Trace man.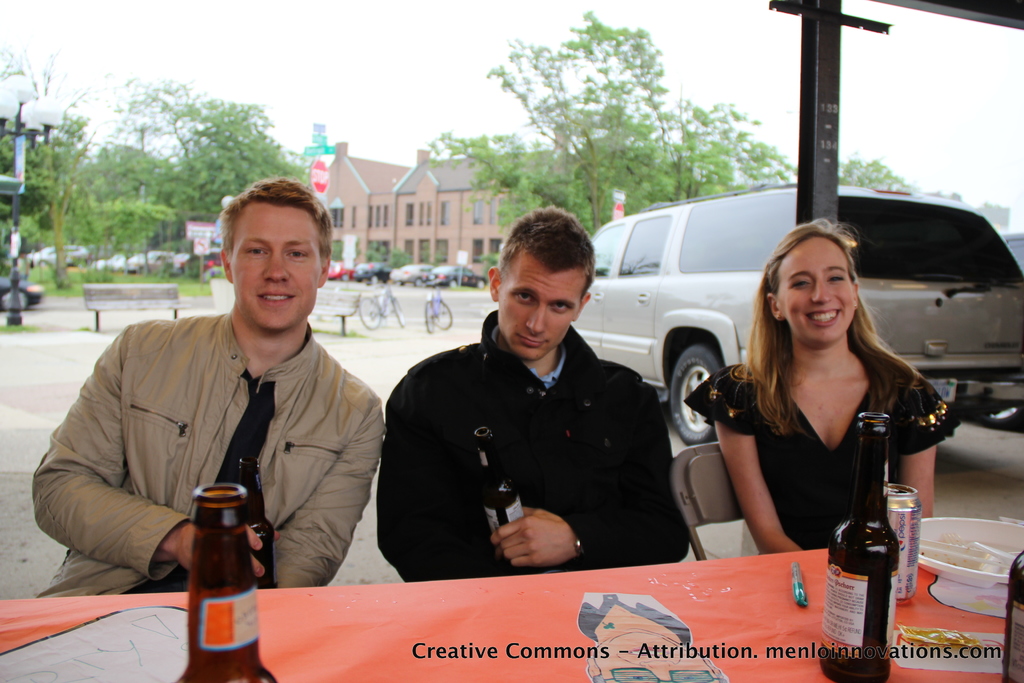
Traced to <bbox>41, 188, 397, 636</bbox>.
